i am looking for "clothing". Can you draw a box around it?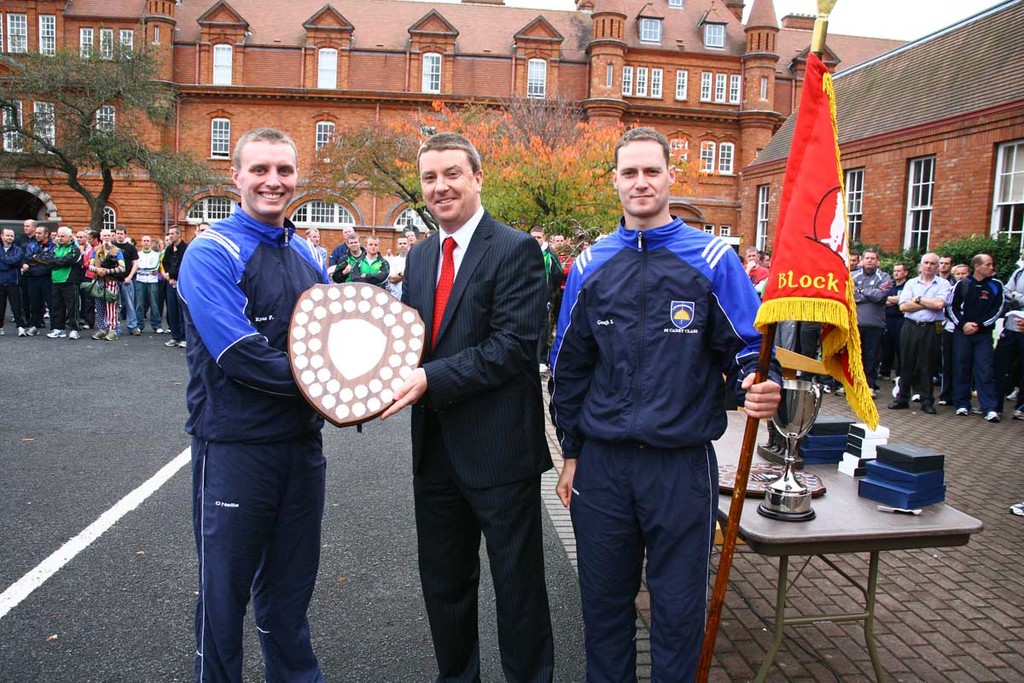
Sure, the bounding box is detection(76, 229, 101, 311).
